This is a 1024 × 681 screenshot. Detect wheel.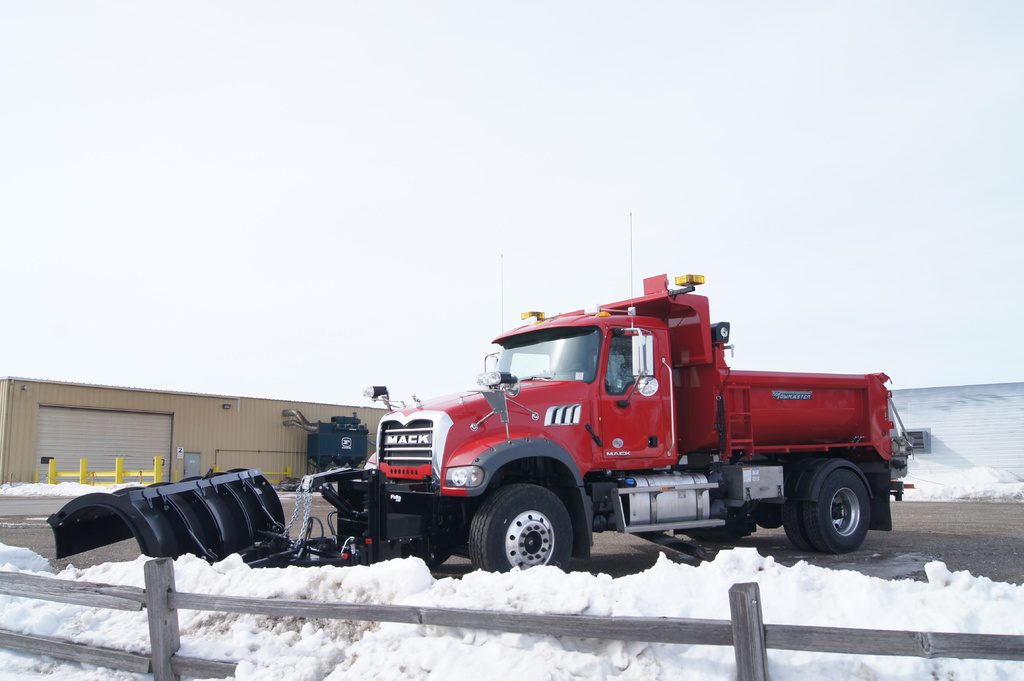
468:486:575:577.
